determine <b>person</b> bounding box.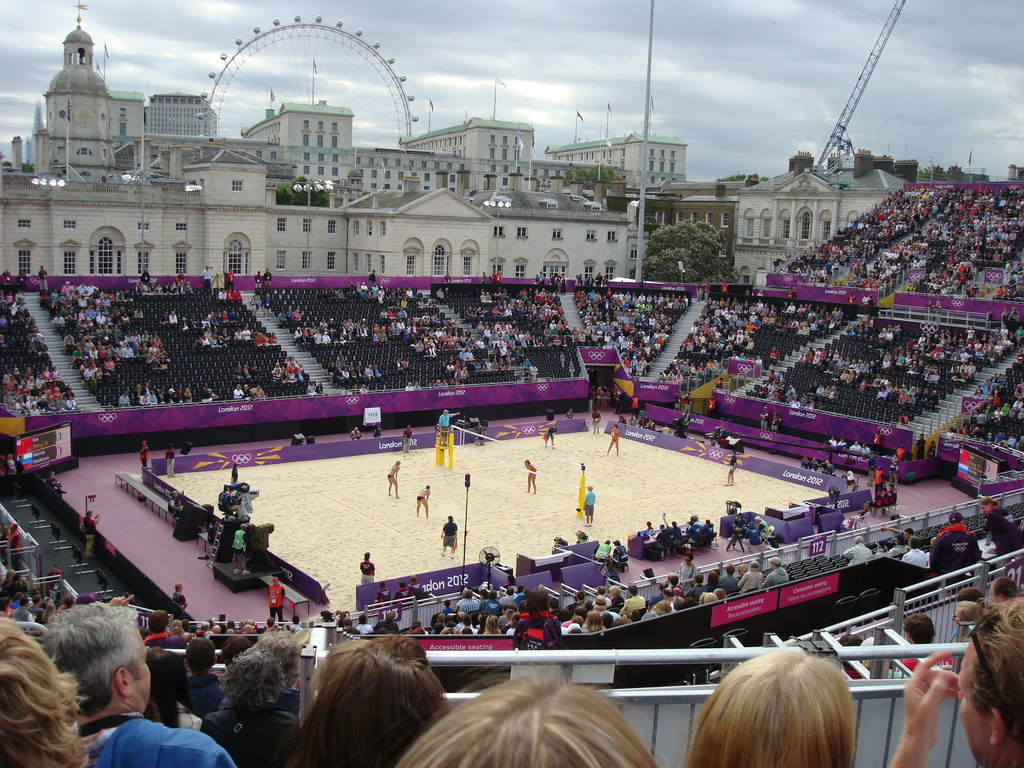
Determined: bbox(459, 349, 467, 361).
